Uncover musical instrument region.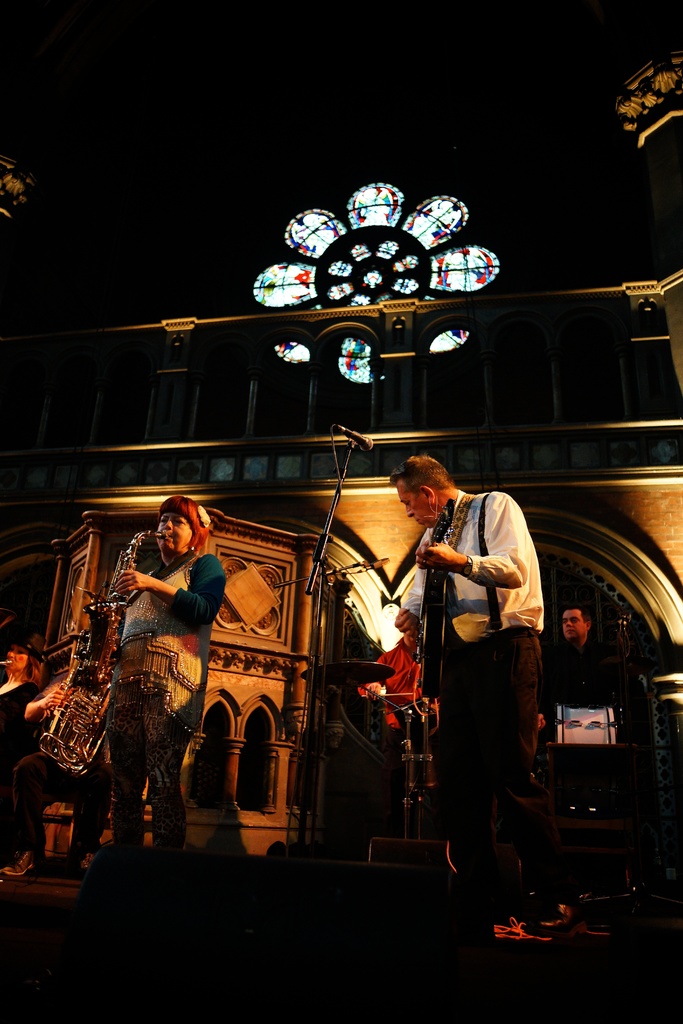
Uncovered: 301/652/397/772.
